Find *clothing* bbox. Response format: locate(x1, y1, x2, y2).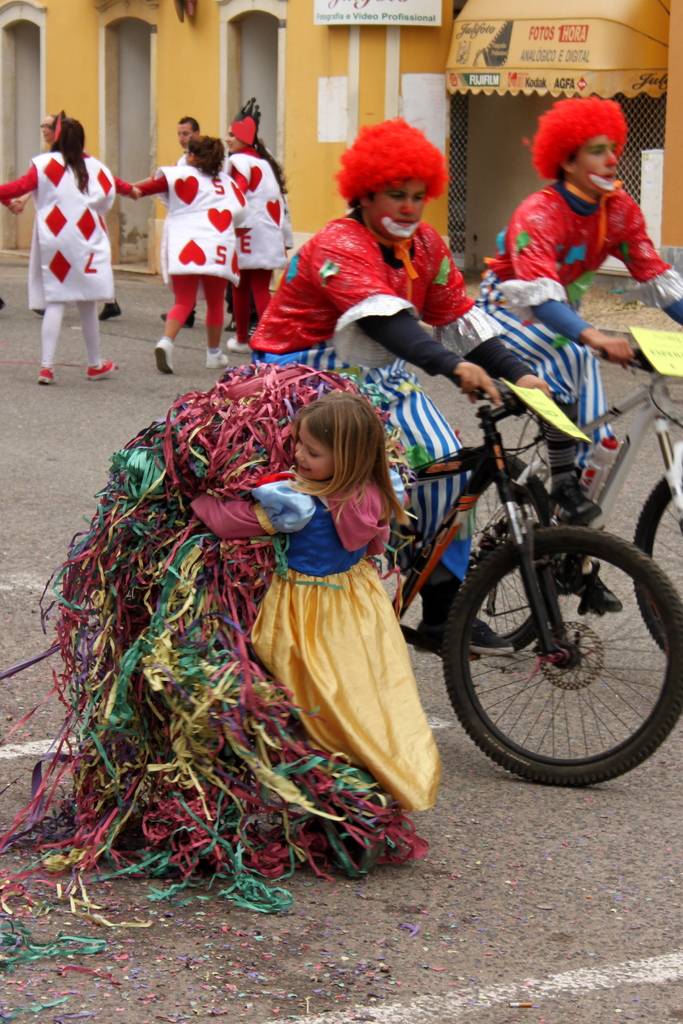
locate(140, 168, 249, 326).
